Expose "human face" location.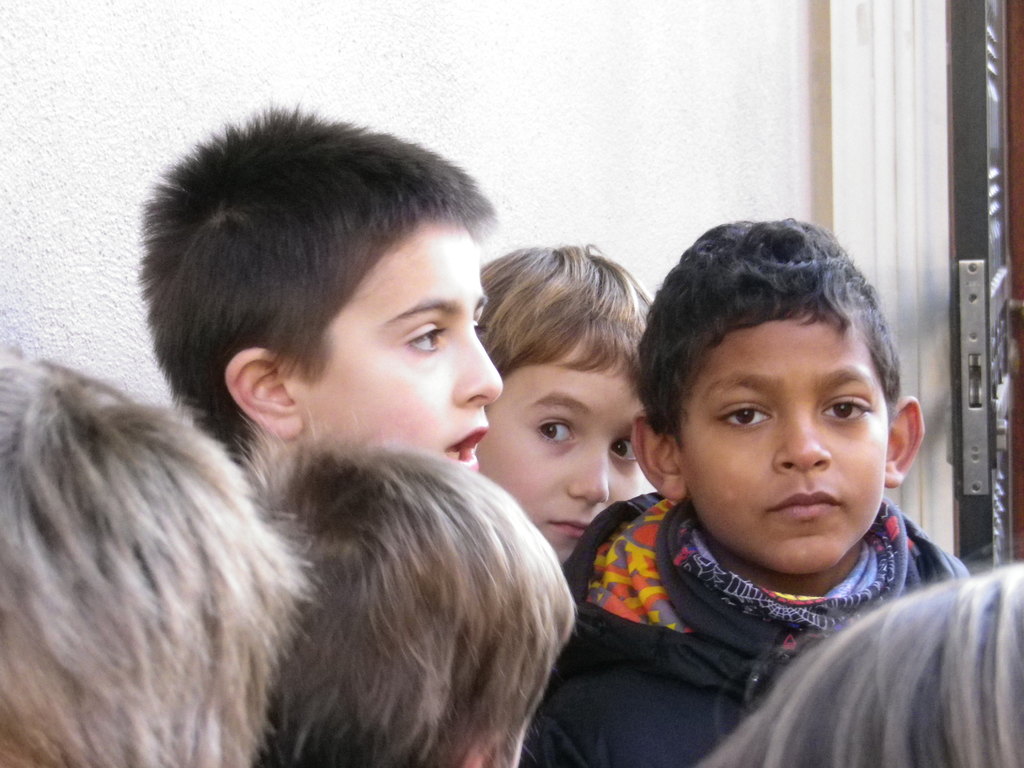
Exposed at <box>302,221,502,466</box>.
